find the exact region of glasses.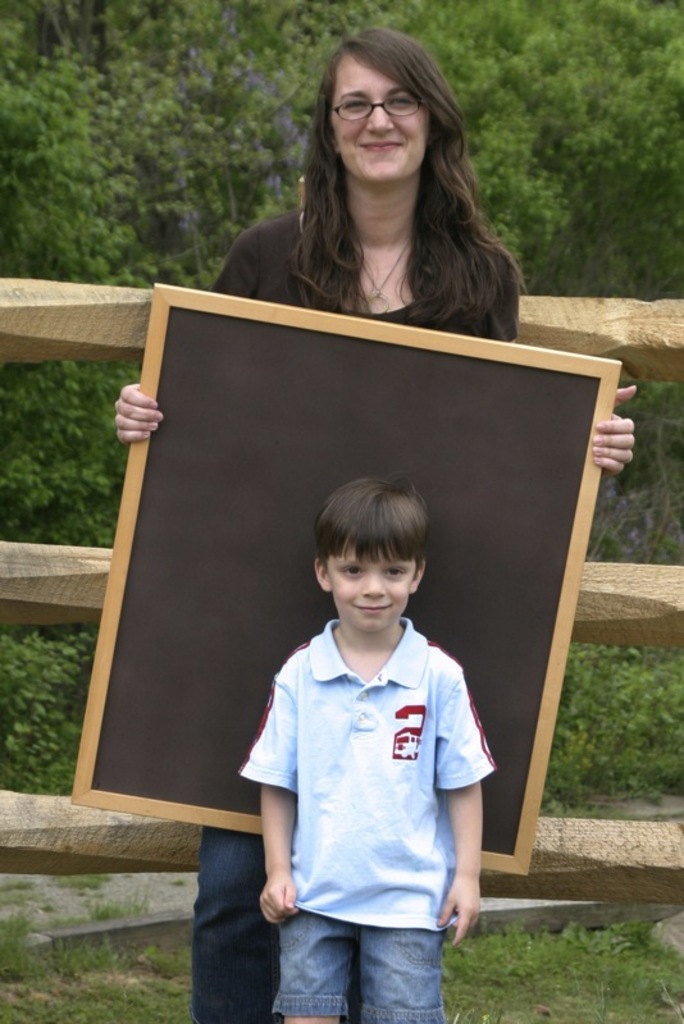
Exact region: pyautogui.locateOnScreen(327, 79, 451, 119).
